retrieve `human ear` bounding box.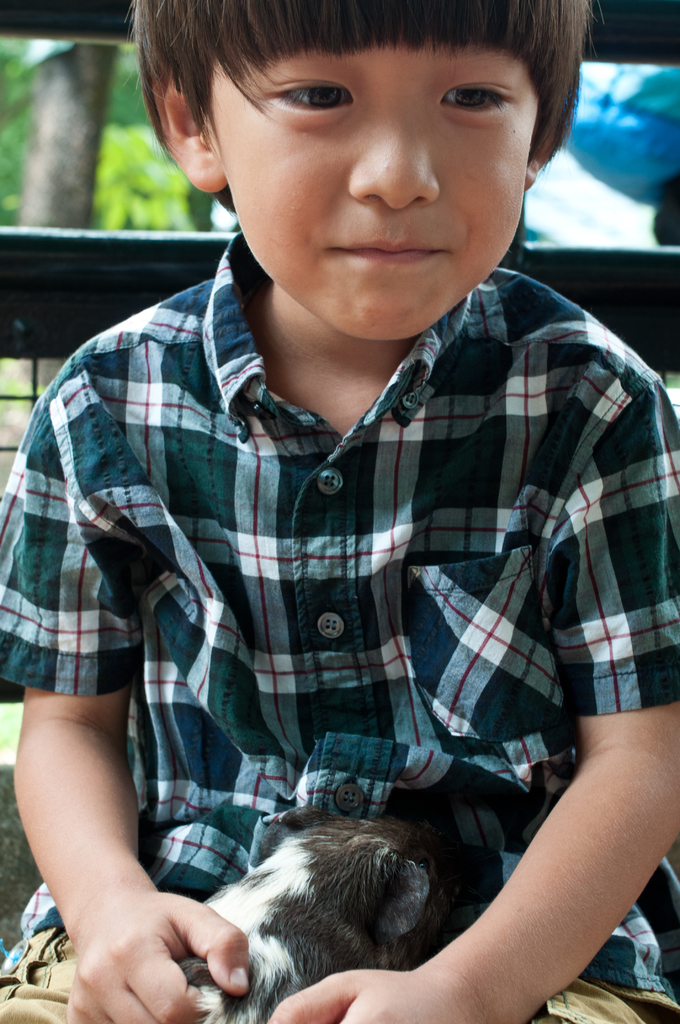
Bounding box: pyautogui.locateOnScreen(149, 54, 228, 194).
